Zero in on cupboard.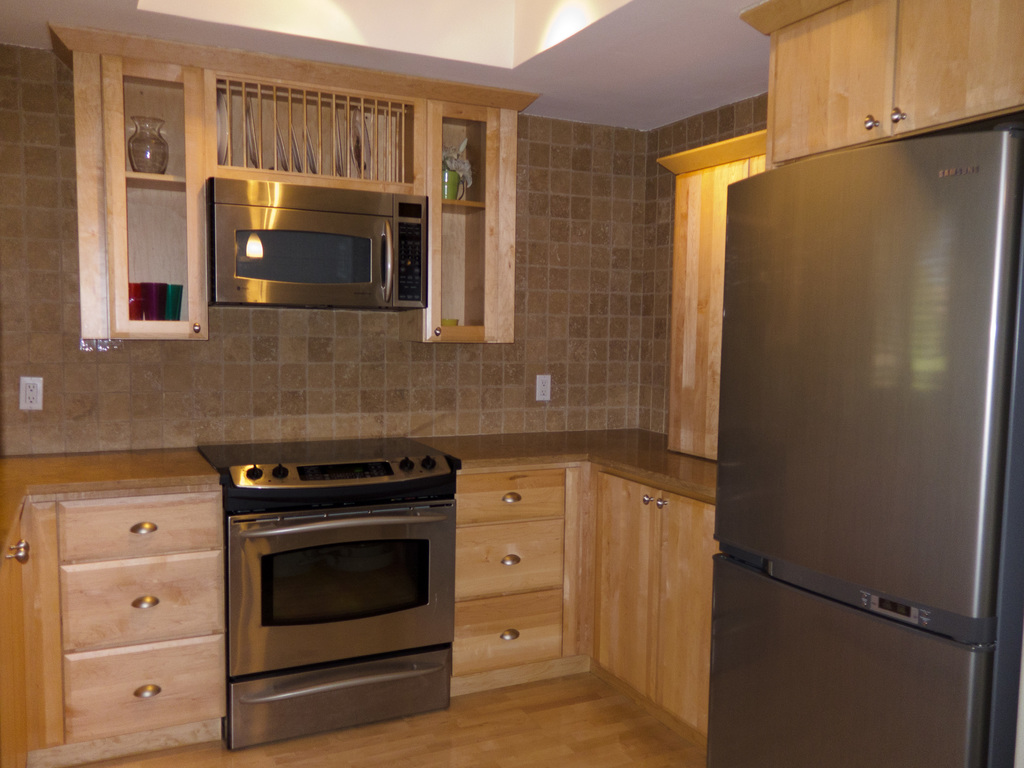
Zeroed in: select_region(768, 4, 1001, 138).
